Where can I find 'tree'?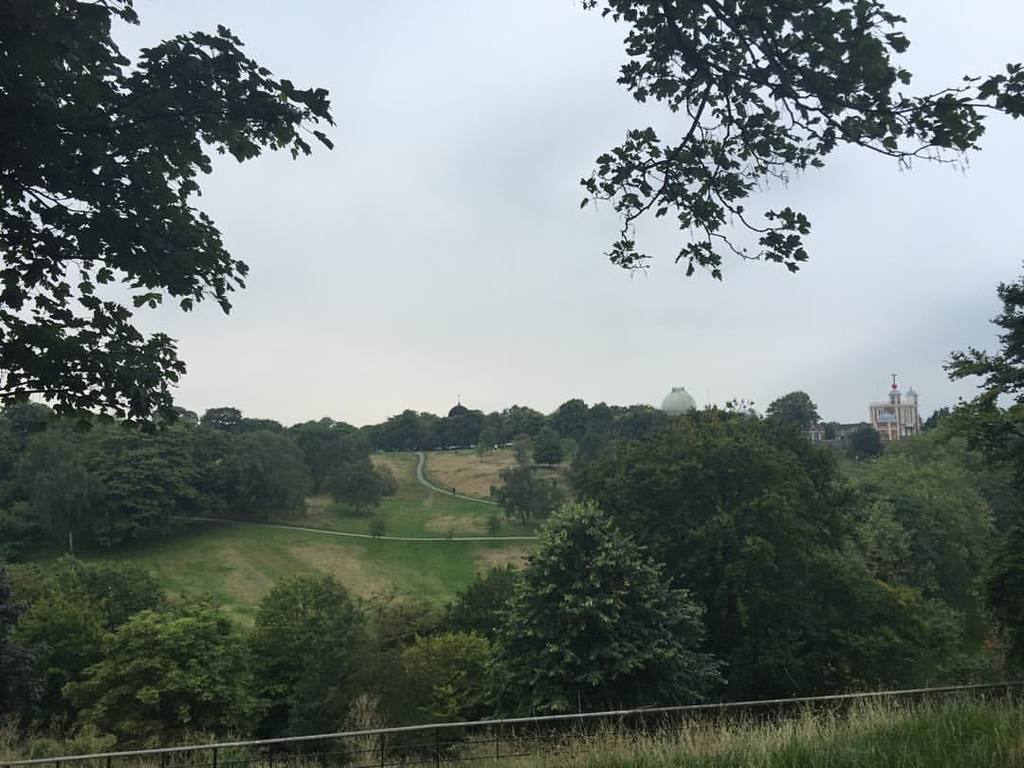
You can find it at BBox(558, 0, 1023, 299).
